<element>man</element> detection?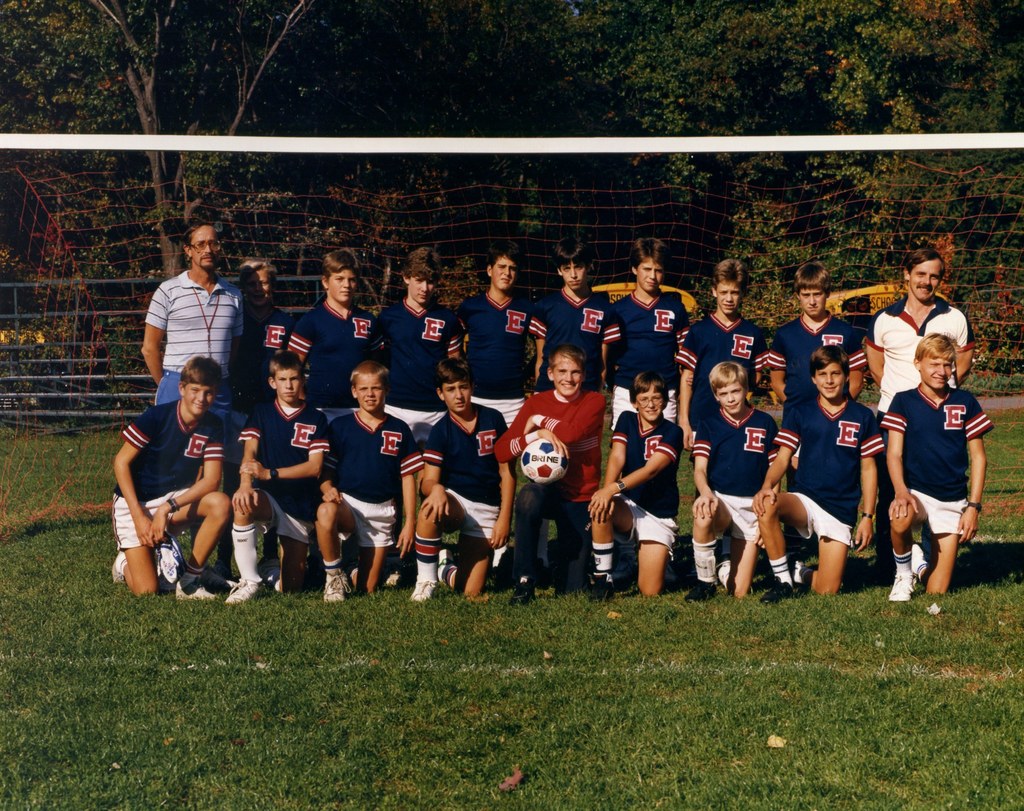
left=674, top=359, right=780, bottom=608
